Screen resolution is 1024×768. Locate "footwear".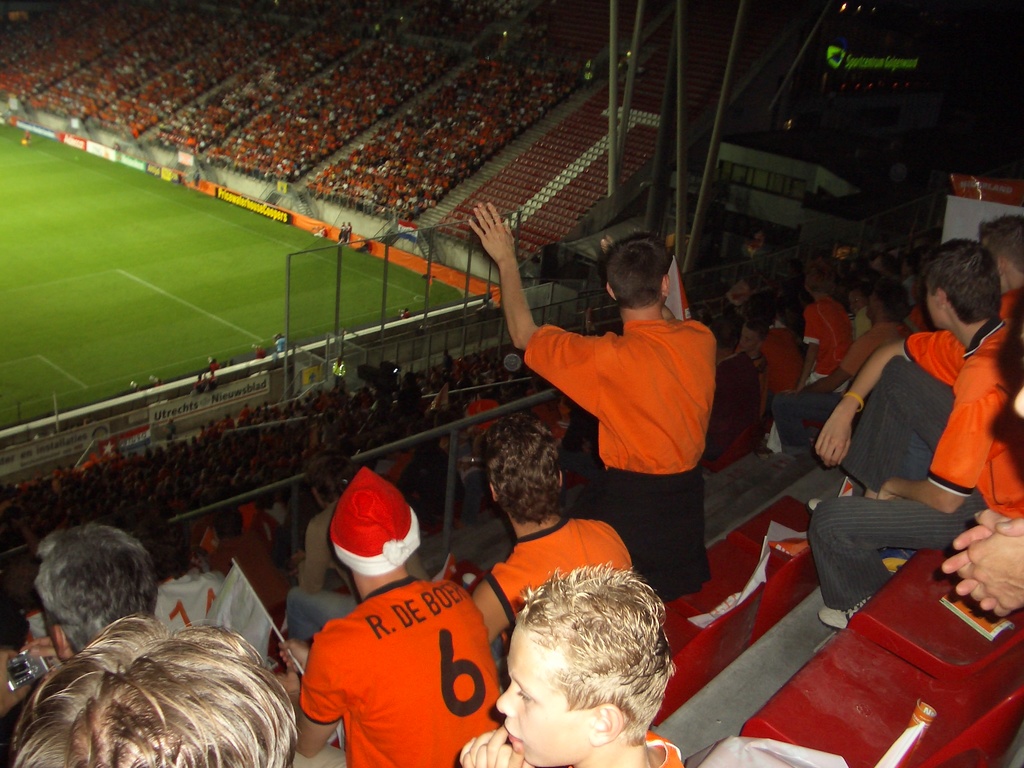
{"left": 806, "top": 495, "right": 822, "bottom": 514}.
